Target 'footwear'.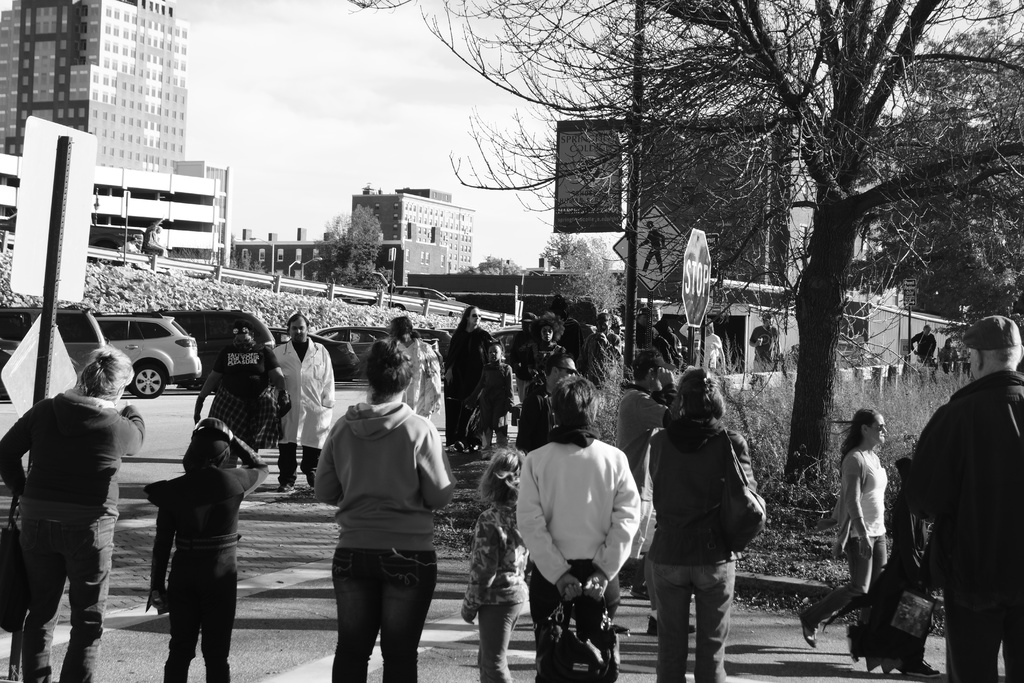
Target region: box=[650, 613, 694, 636].
